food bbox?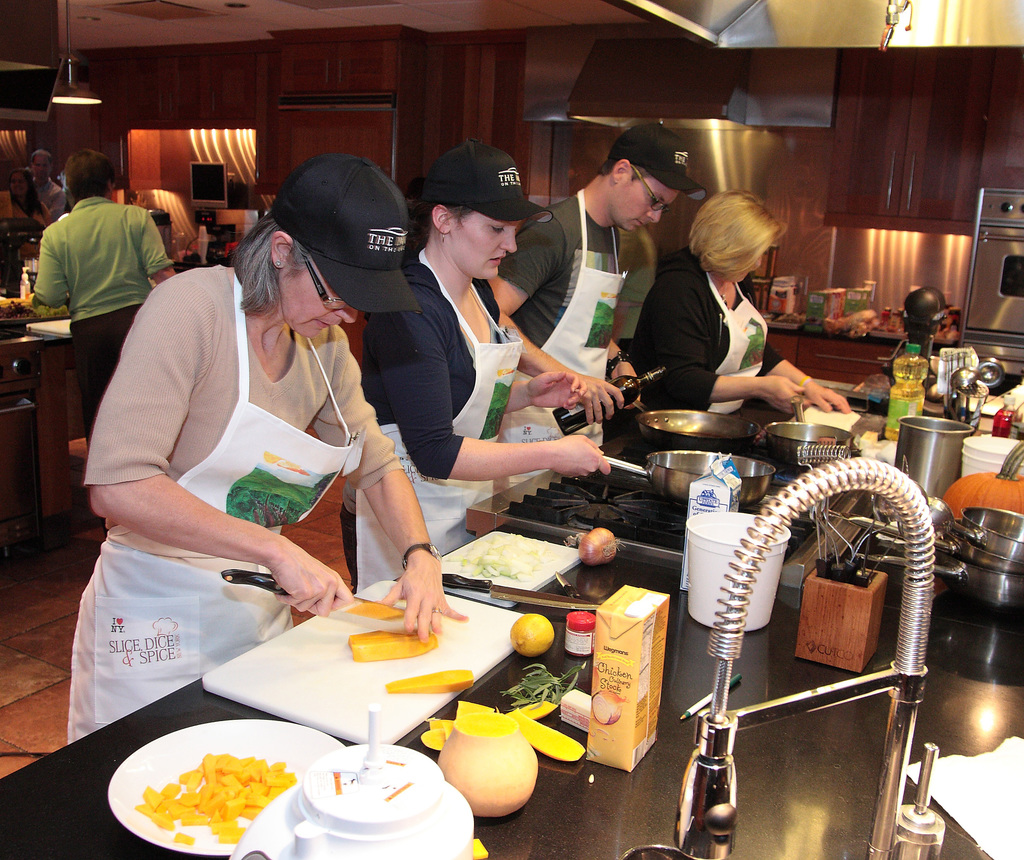
<box>383,666,477,697</box>
